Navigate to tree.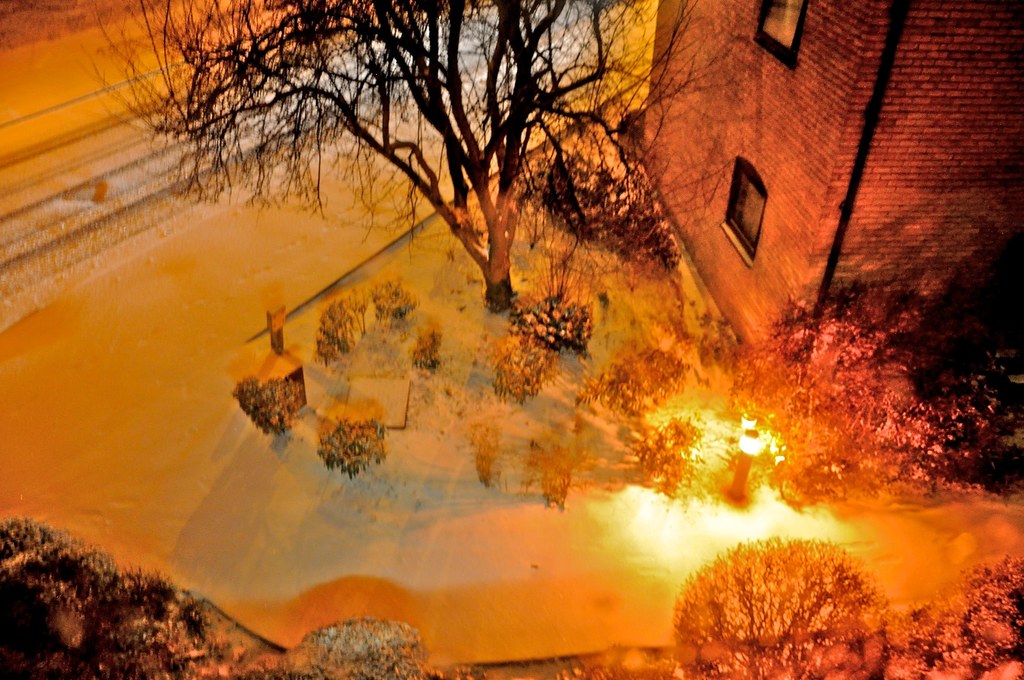
Navigation target: bbox=(735, 280, 1023, 514).
